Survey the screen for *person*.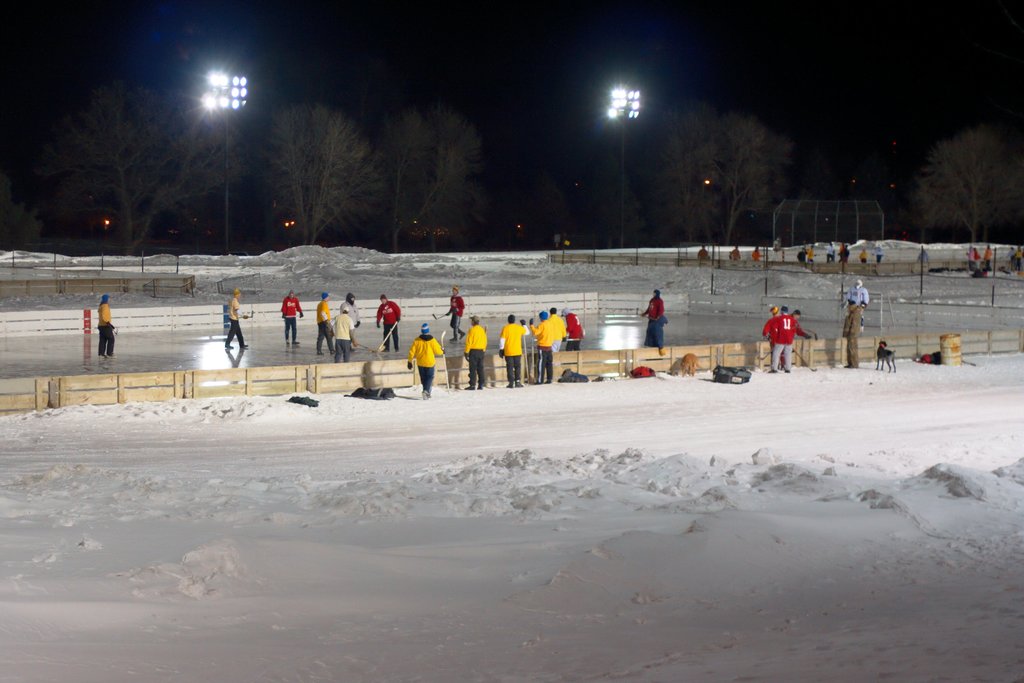
Survey found: (643,287,662,345).
